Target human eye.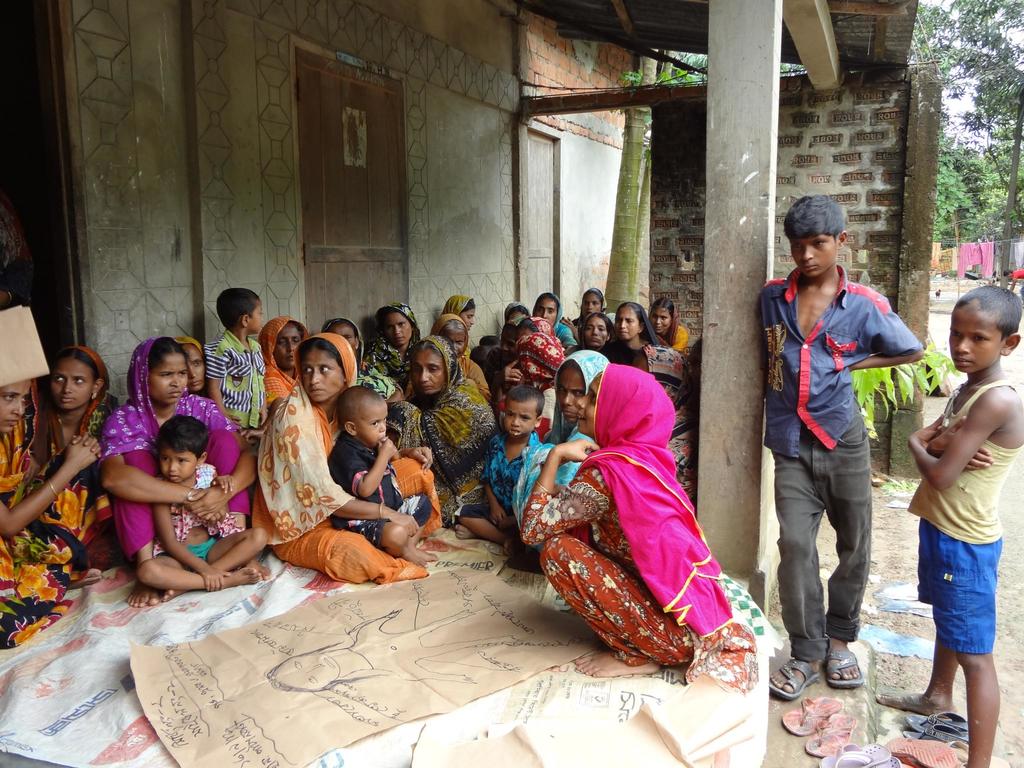
Target region: {"left": 301, "top": 363, "right": 312, "bottom": 379}.
